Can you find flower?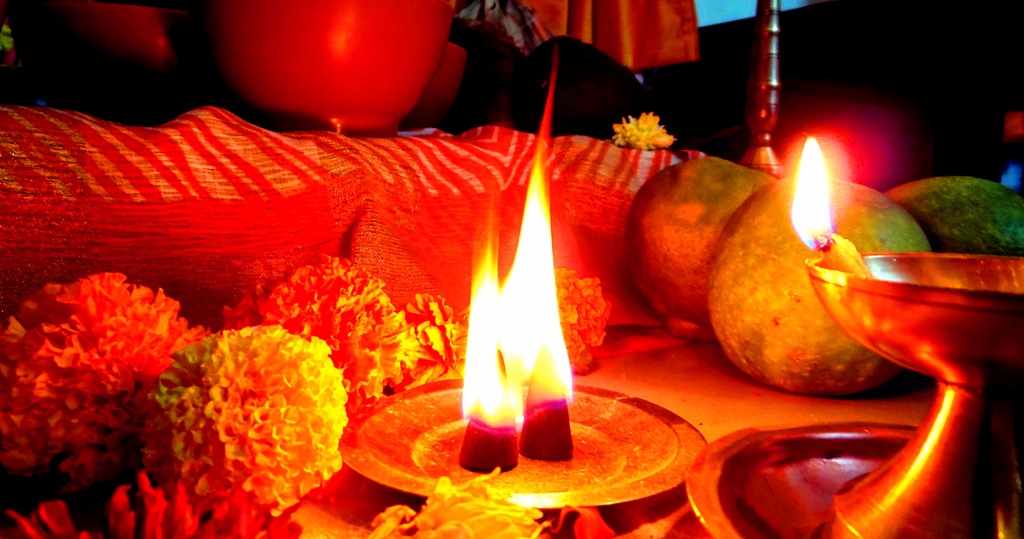
Yes, bounding box: bbox=(245, 250, 419, 431).
